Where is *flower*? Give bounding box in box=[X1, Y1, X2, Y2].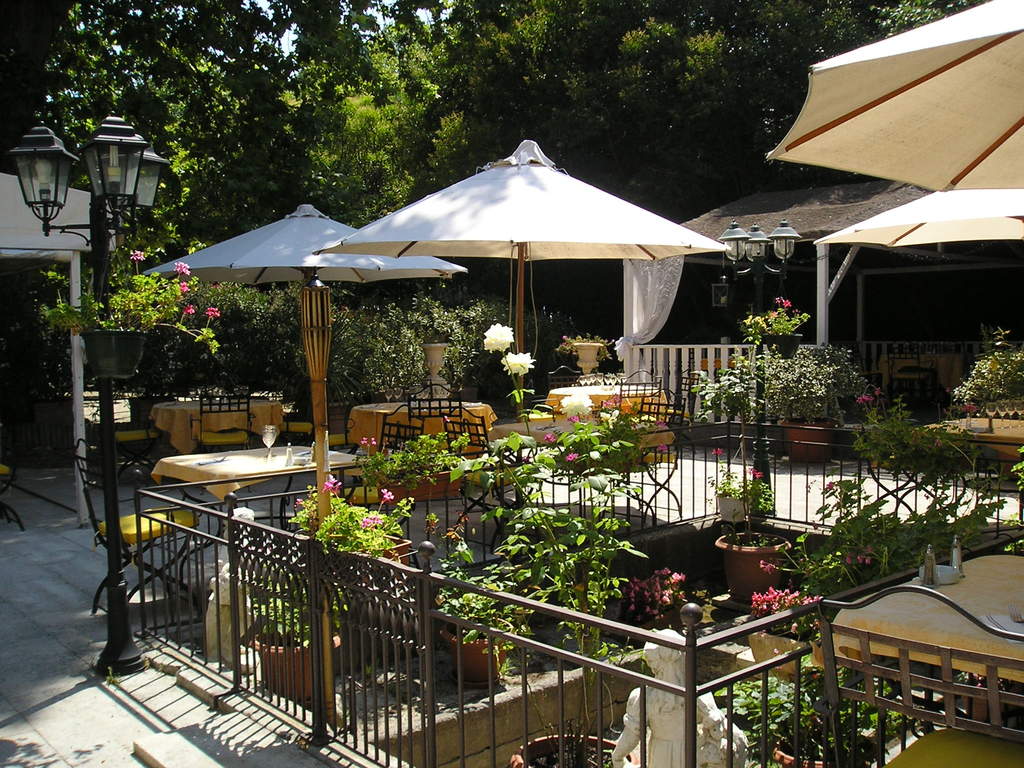
box=[380, 487, 396, 504].
